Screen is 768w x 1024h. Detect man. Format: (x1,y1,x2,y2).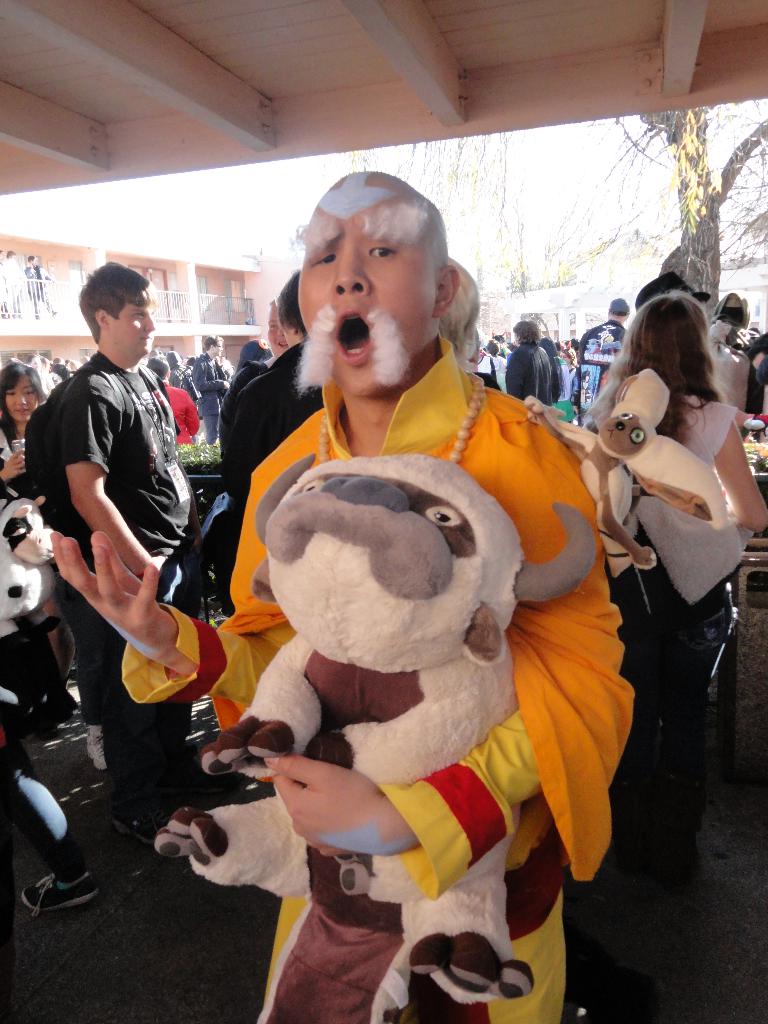
(163,345,196,399).
